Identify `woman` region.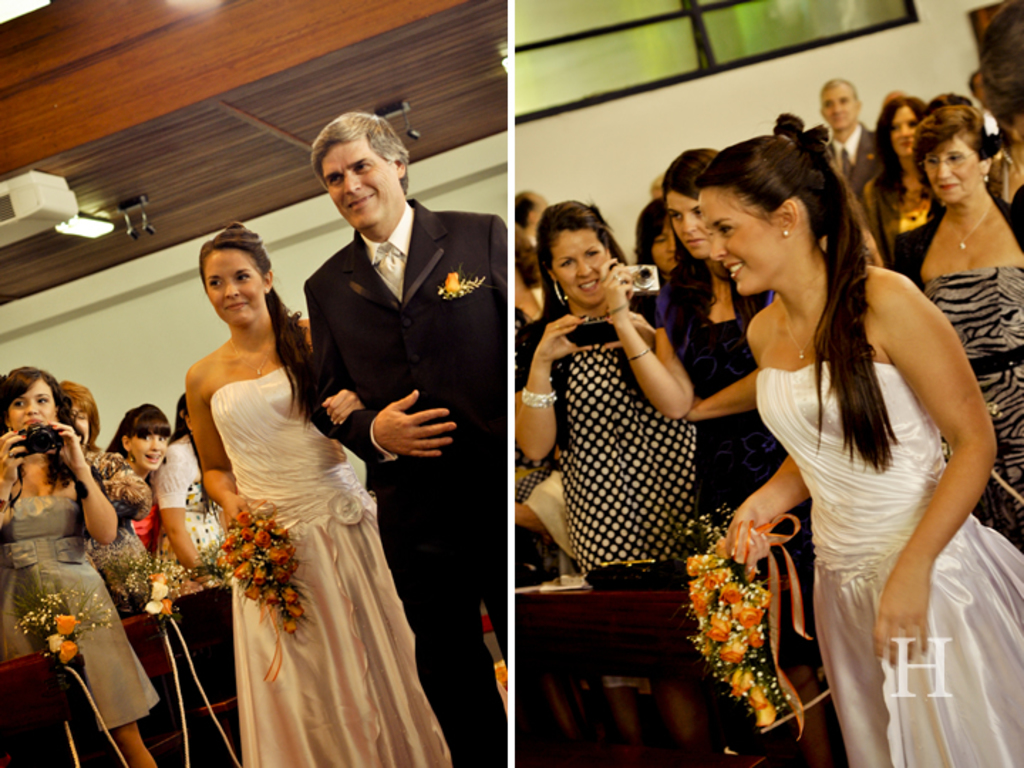
Region: box=[858, 90, 937, 270].
